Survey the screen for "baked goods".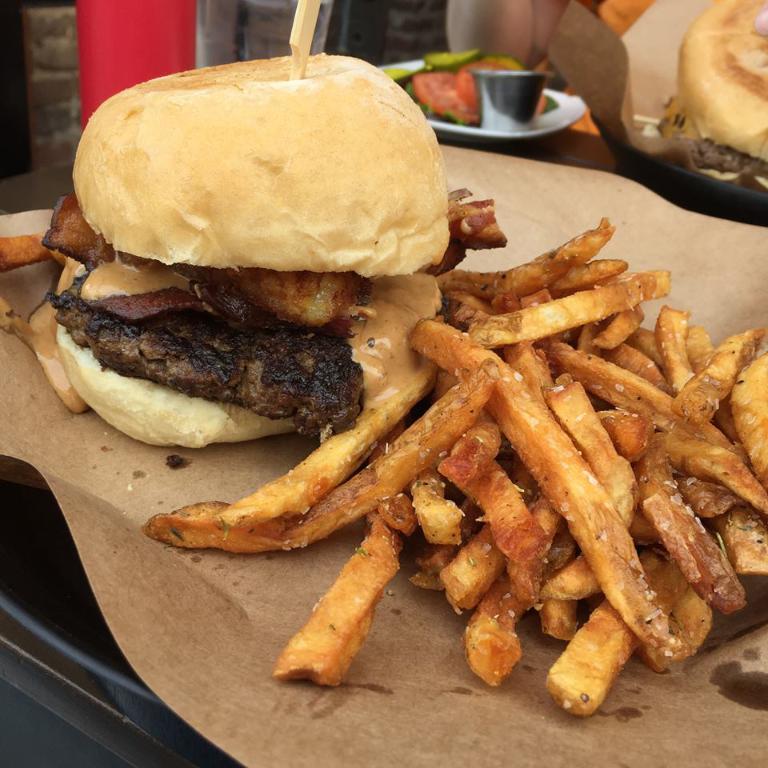
Survey found: {"x1": 0, "y1": 225, "x2": 50, "y2": 274}.
